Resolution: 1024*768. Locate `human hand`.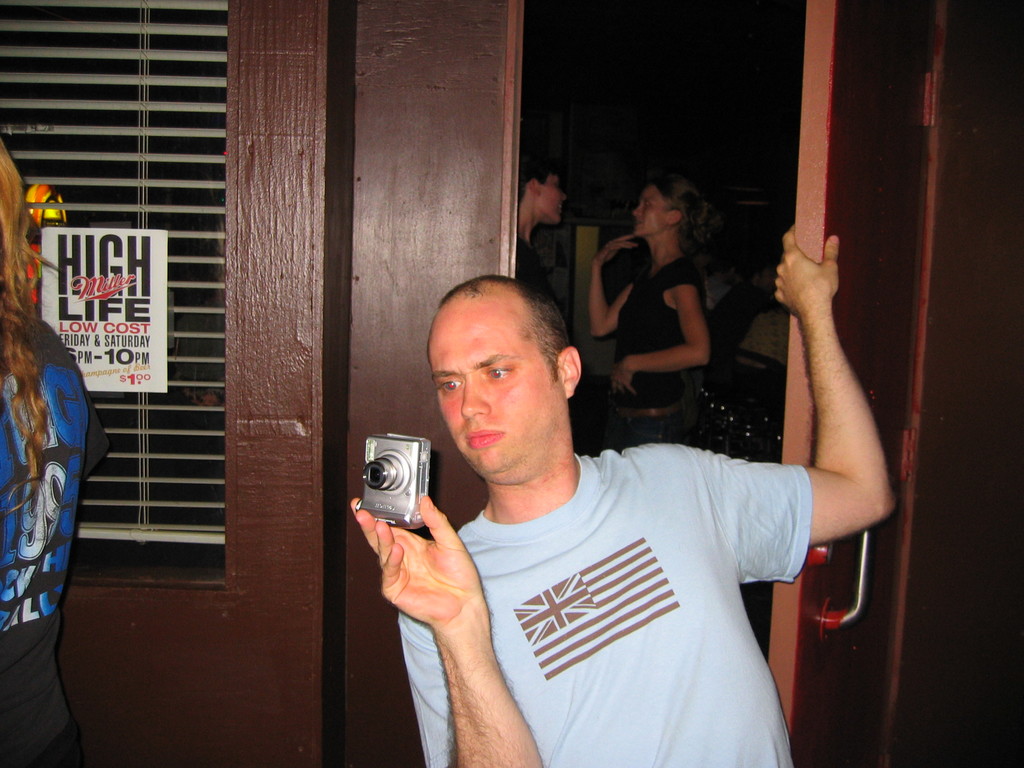
crop(775, 222, 847, 341).
